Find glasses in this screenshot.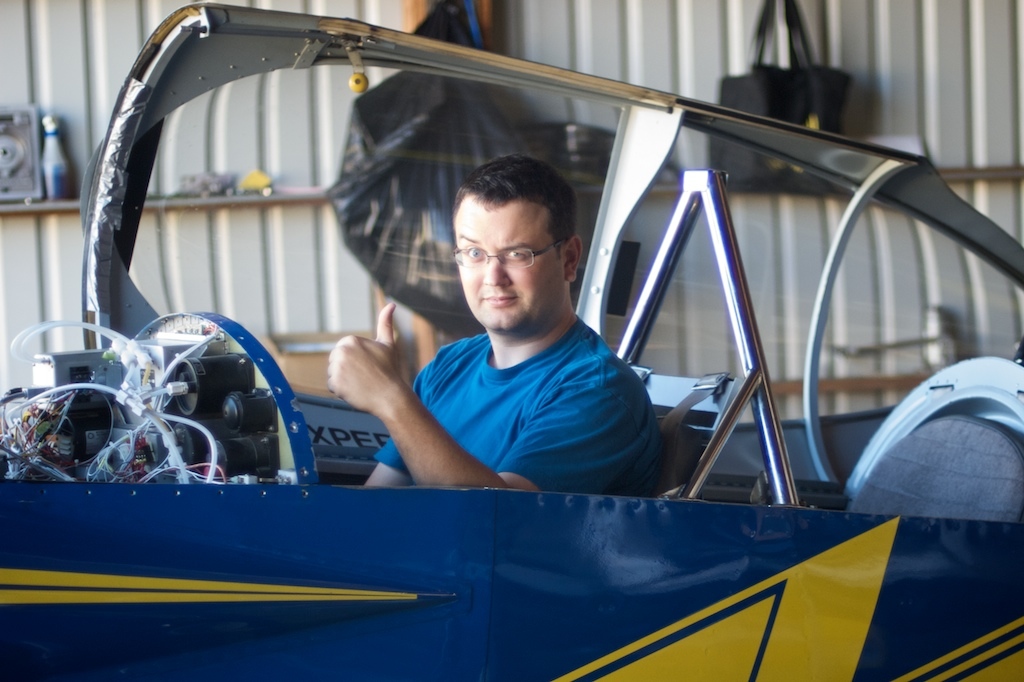
The bounding box for glasses is region(454, 231, 567, 276).
